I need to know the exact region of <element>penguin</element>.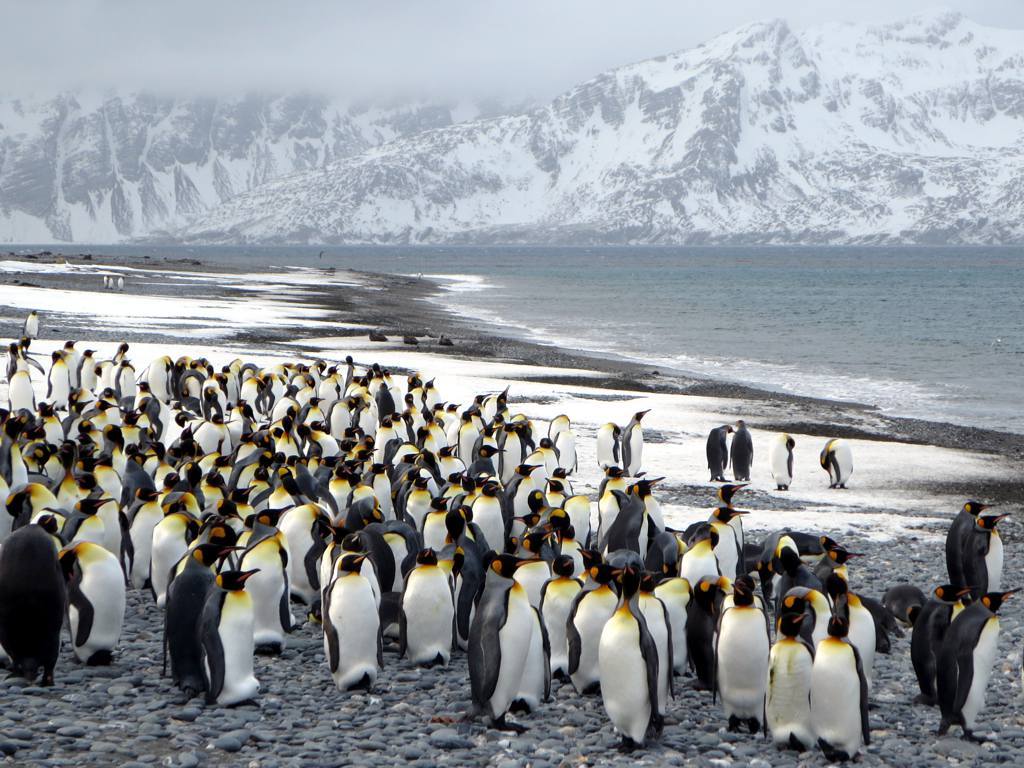
Region: [left=595, top=571, right=663, bottom=753].
